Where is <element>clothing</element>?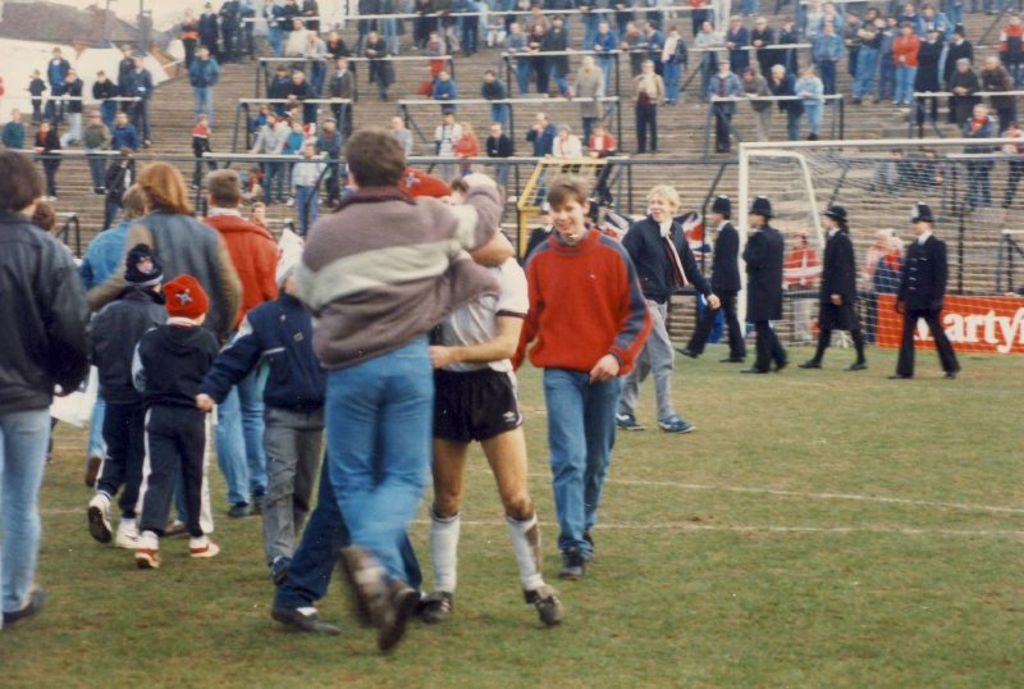
left=584, top=132, right=620, bottom=223.
